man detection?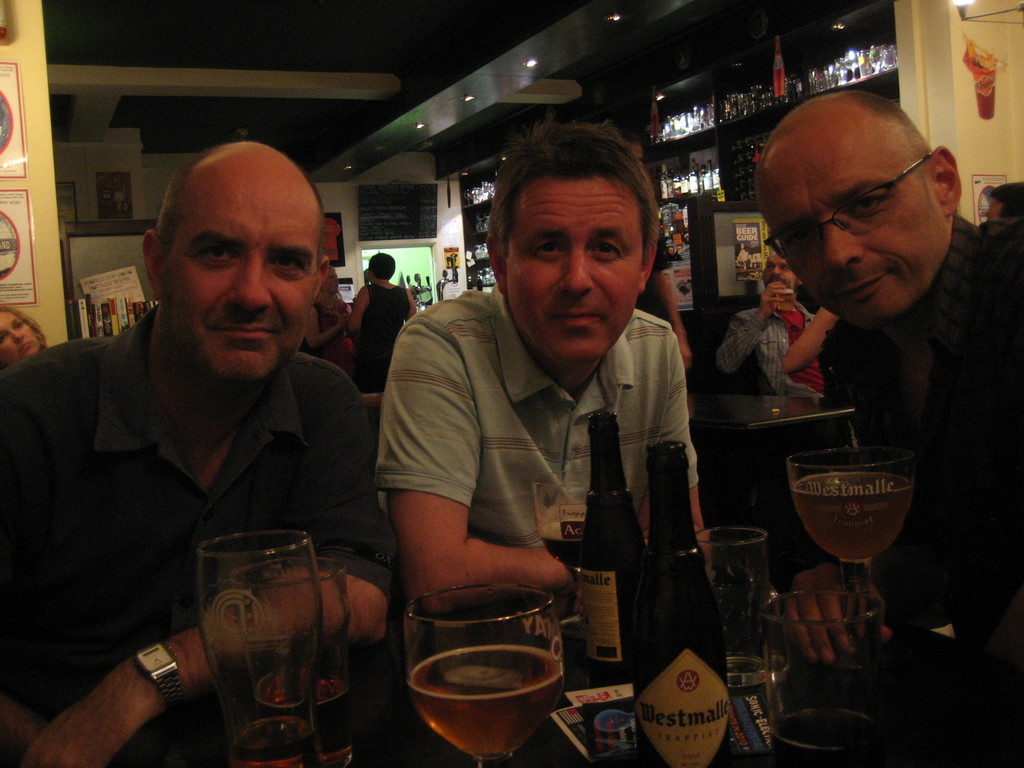
(778, 88, 1023, 767)
